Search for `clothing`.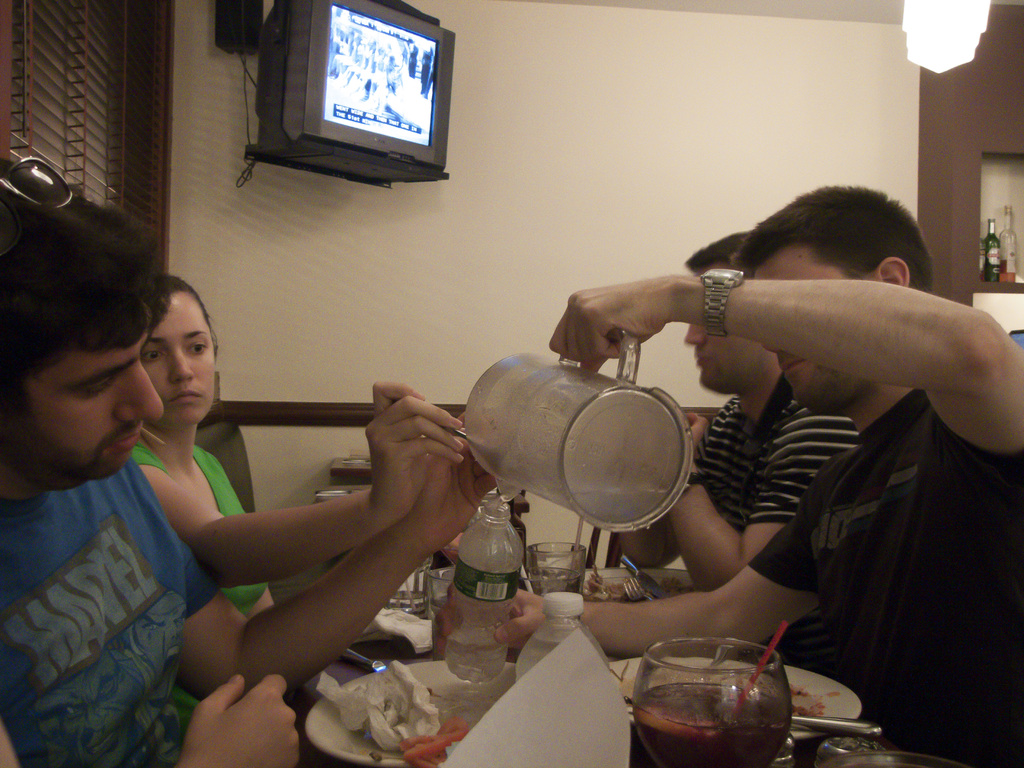
Found at locate(693, 369, 867, 534).
